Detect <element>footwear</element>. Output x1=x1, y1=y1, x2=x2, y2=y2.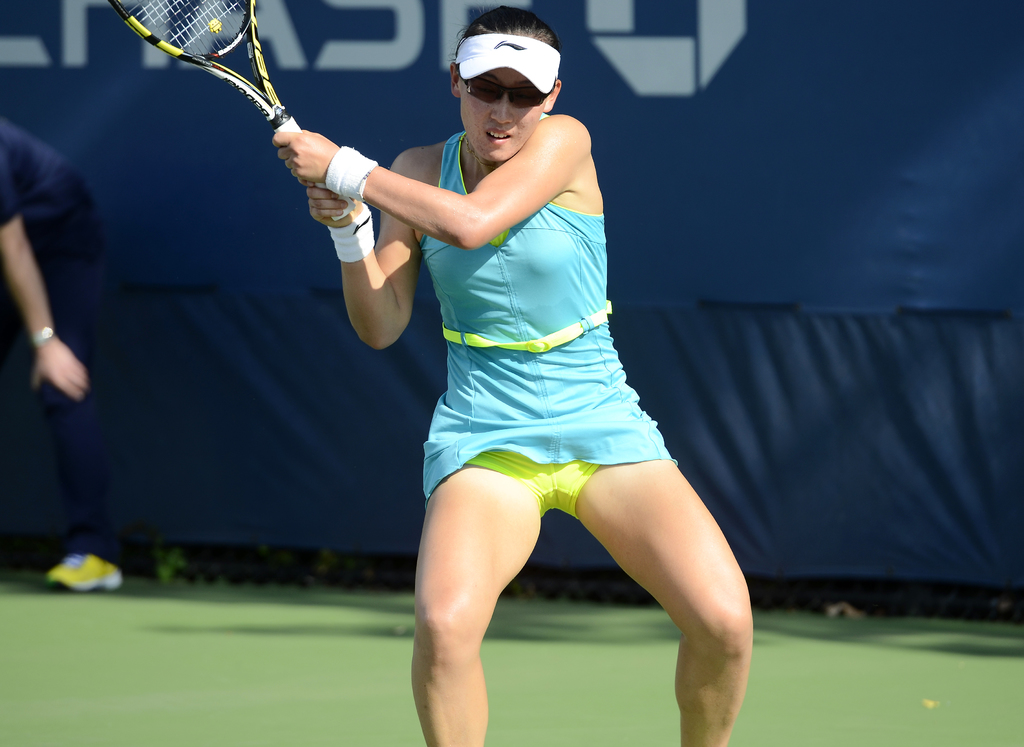
x1=48, y1=548, x2=122, y2=588.
